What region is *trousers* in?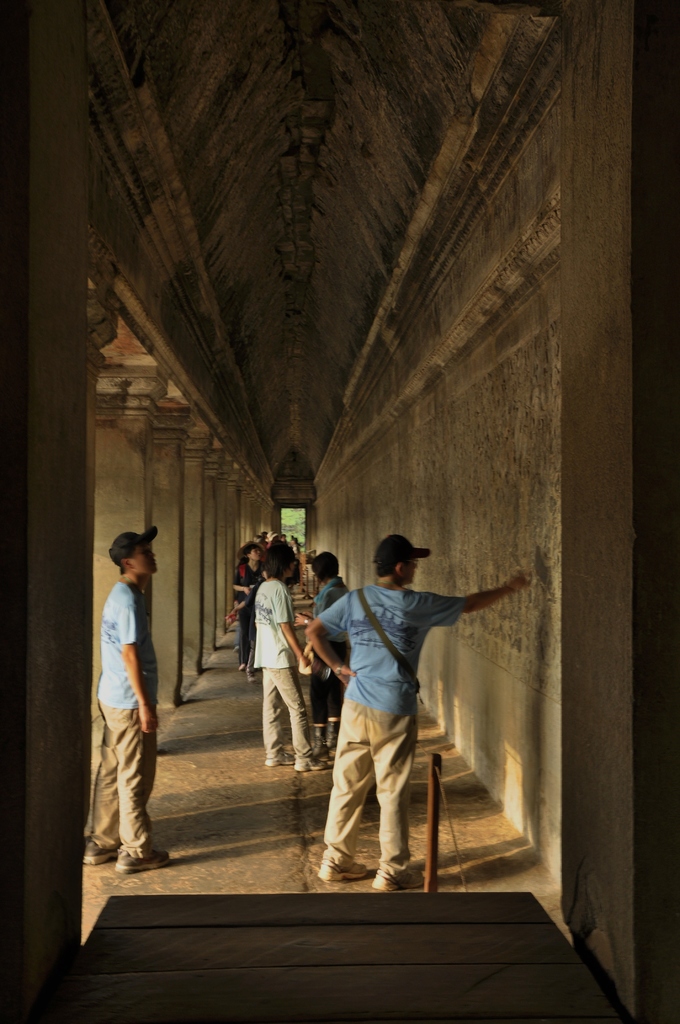
{"left": 323, "top": 707, "right": 432, "bottom": 867}.
